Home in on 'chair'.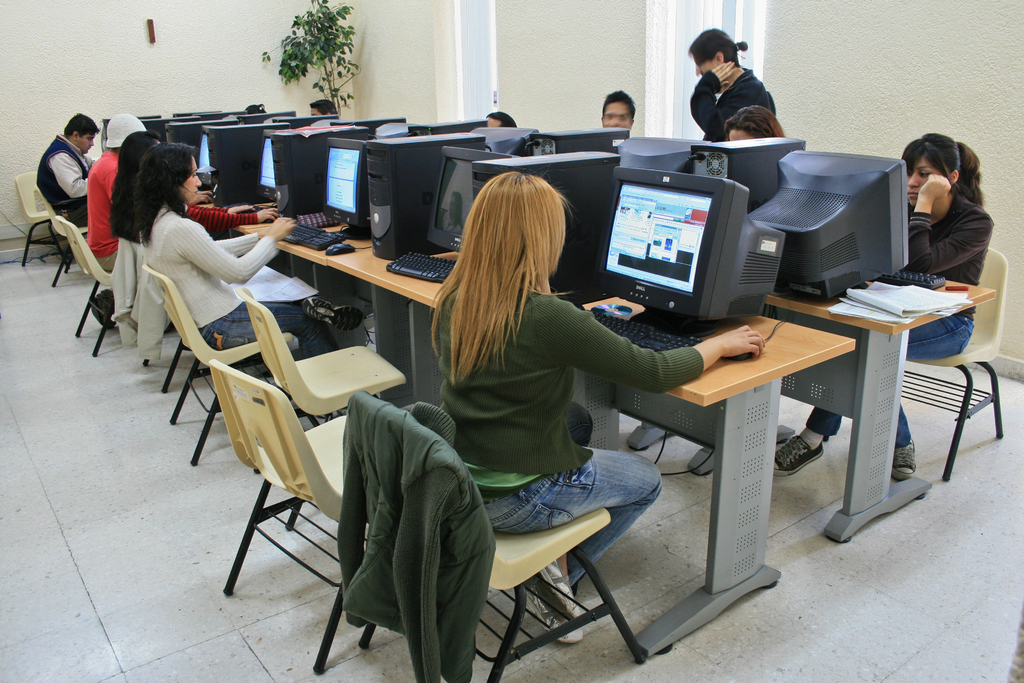
Homed in at l=217, t=358, r=350, b=671.
